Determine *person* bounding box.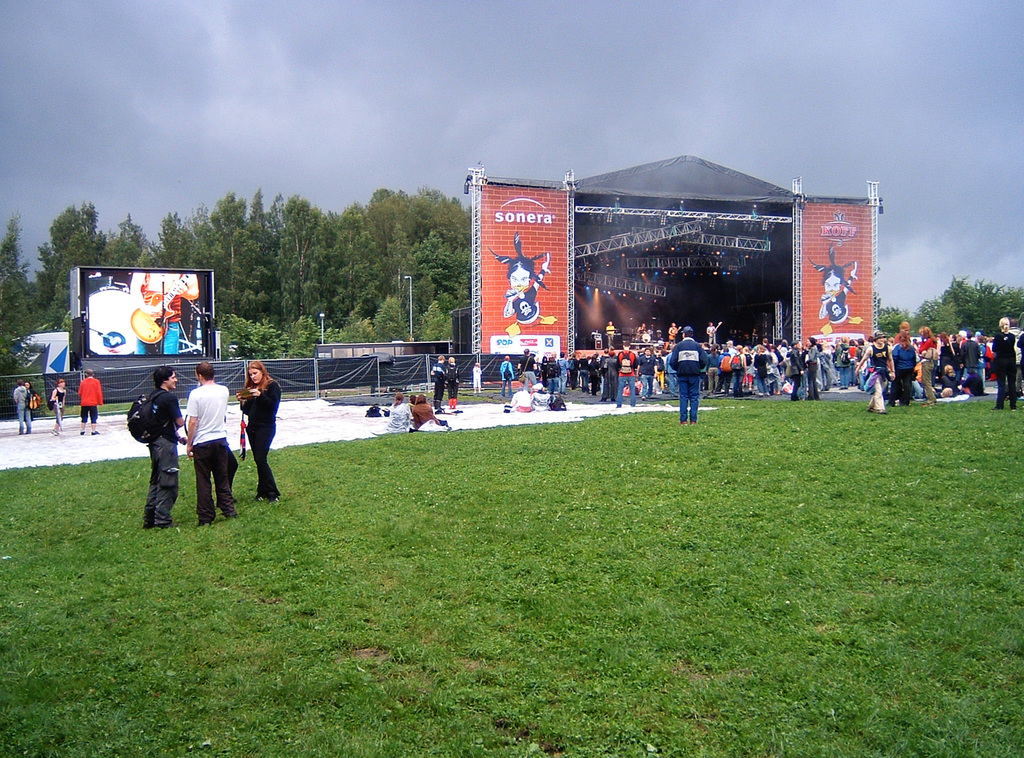
Determined: <bbox>49, 379, 68, 436</bbox>.
